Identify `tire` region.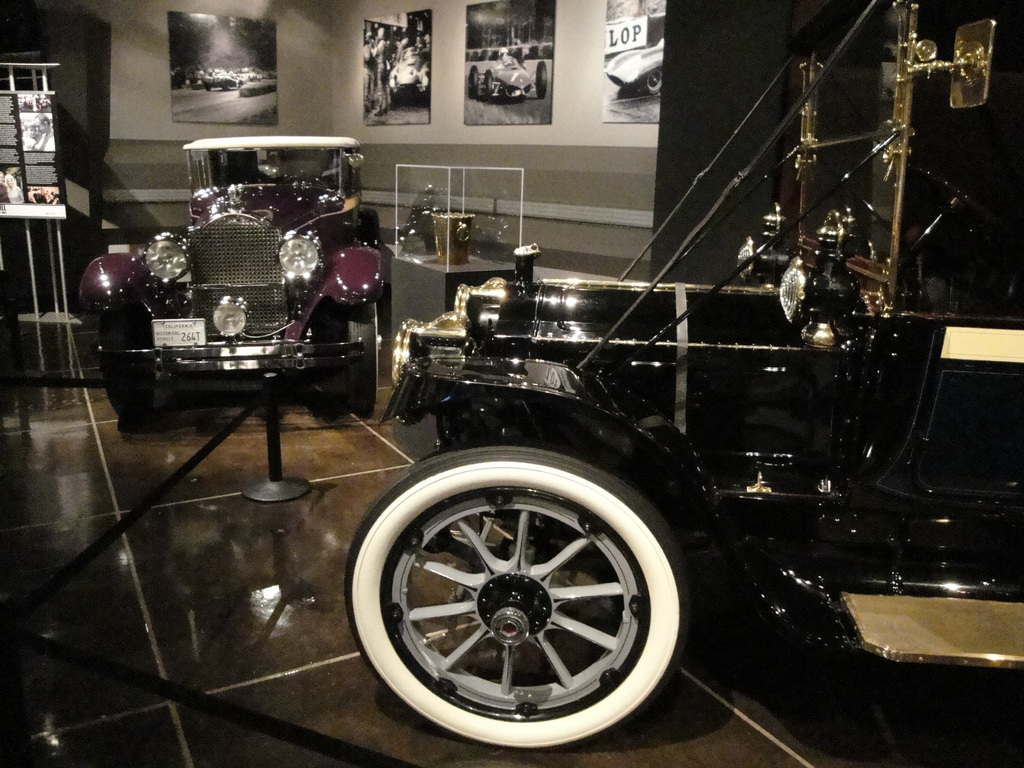
Region: (345,445,685,749).
